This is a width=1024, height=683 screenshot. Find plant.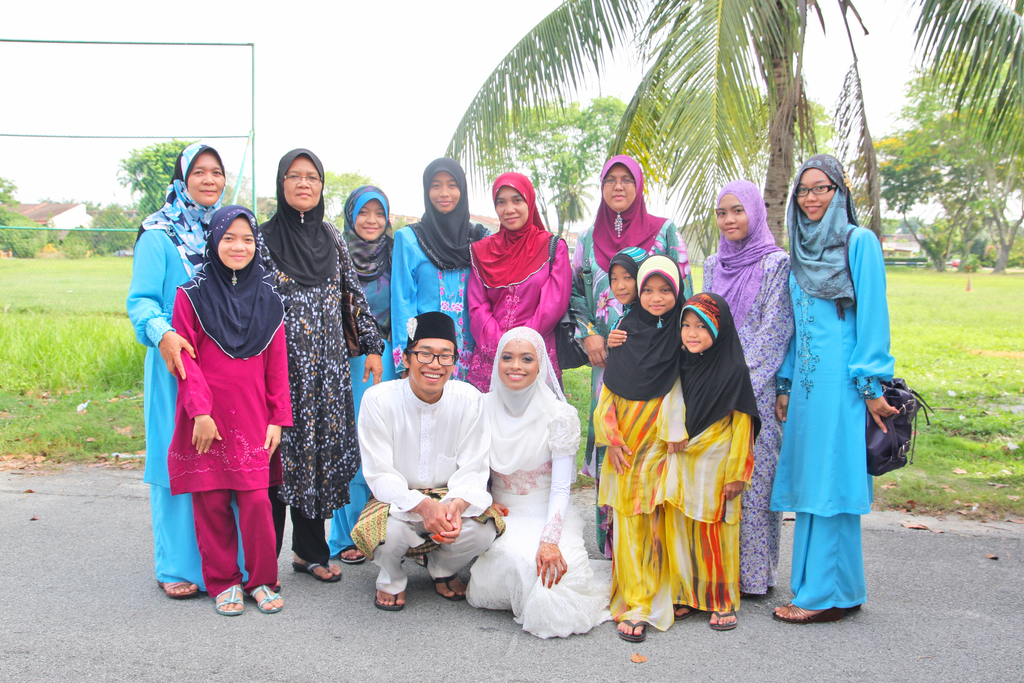
Bounding box: 0,210,51,263.
